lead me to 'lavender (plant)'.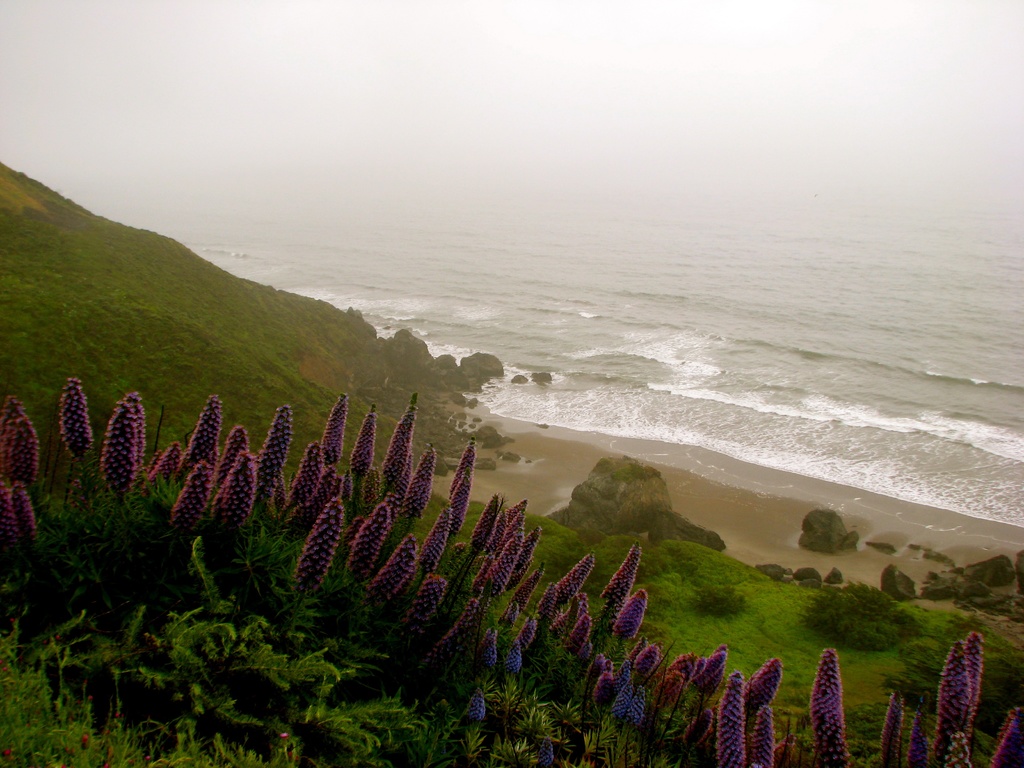
Lead to Rect(813, 653, 859, 767).
